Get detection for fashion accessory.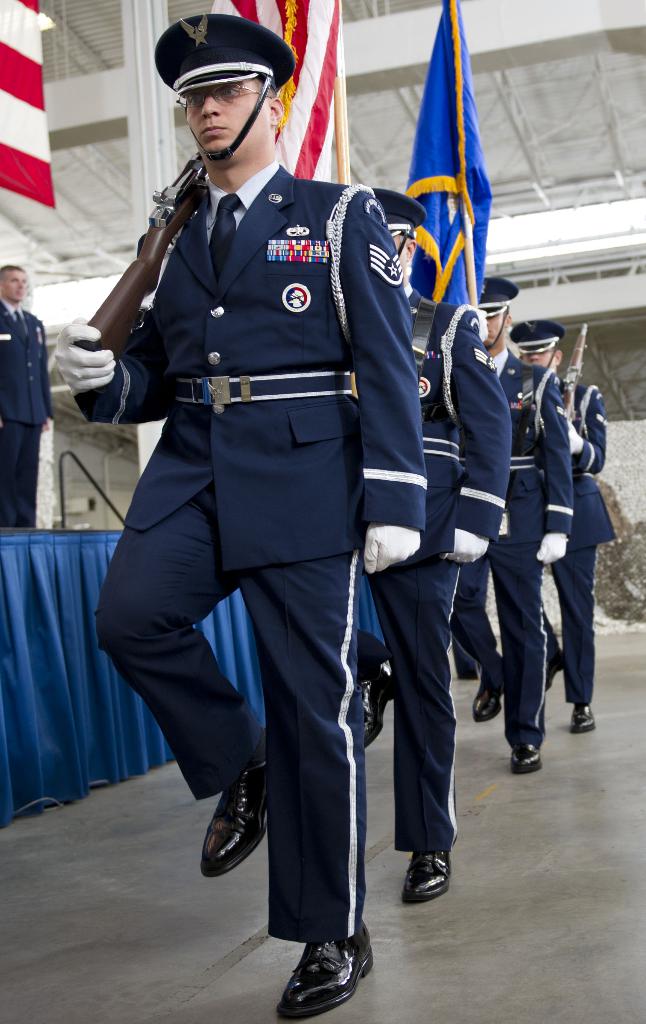
Detection: box=[353, 652, 395, 748].
